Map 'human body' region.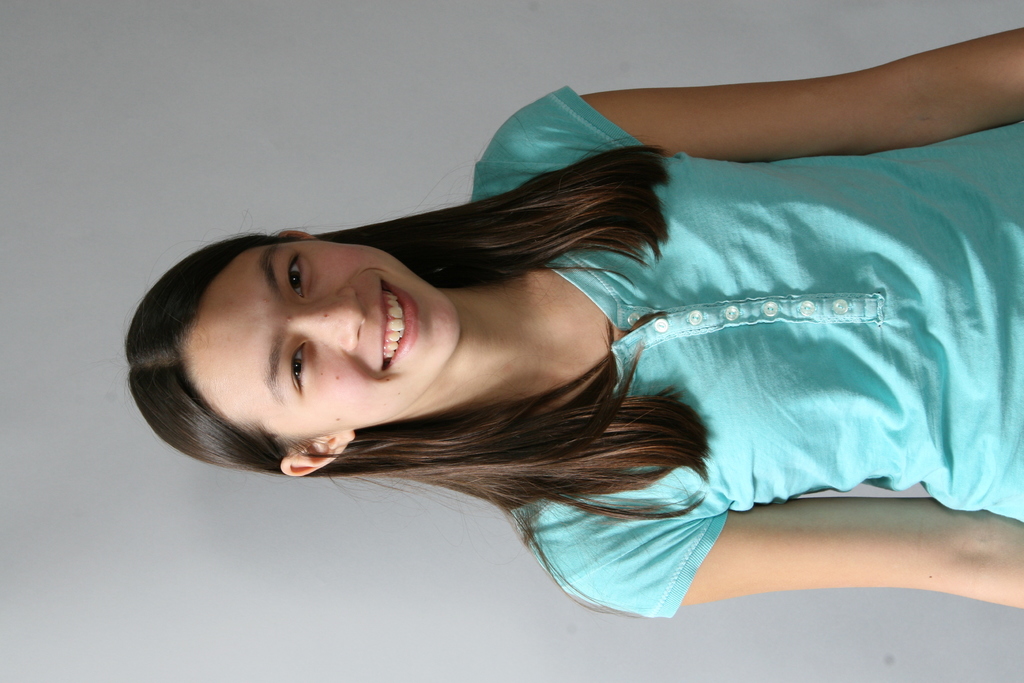
Mapped to Rect(125, 86, 1021, 618).
